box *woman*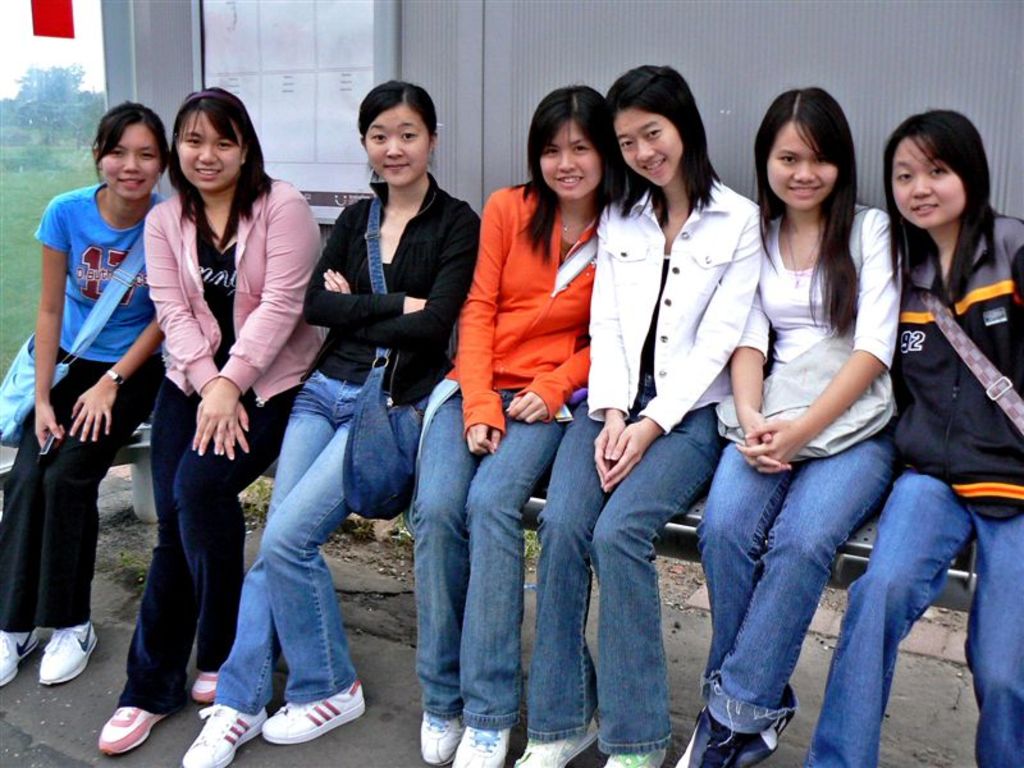
{"left": 175, "top": 86, "right": 483, "bottom": 767}
